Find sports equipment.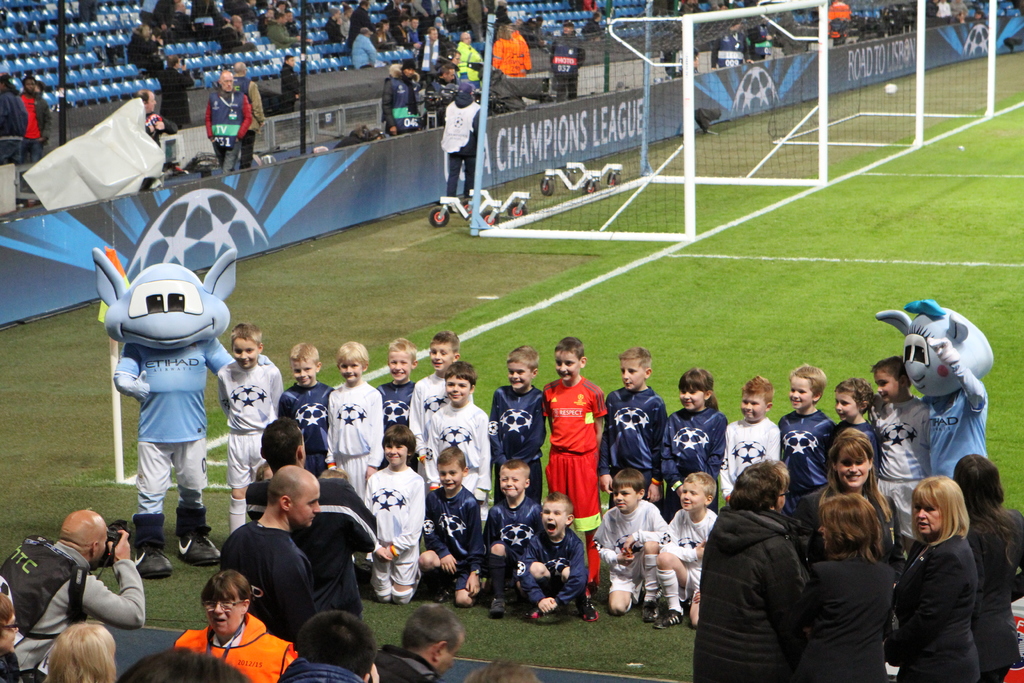
locate(580, 602, 598, 622).
